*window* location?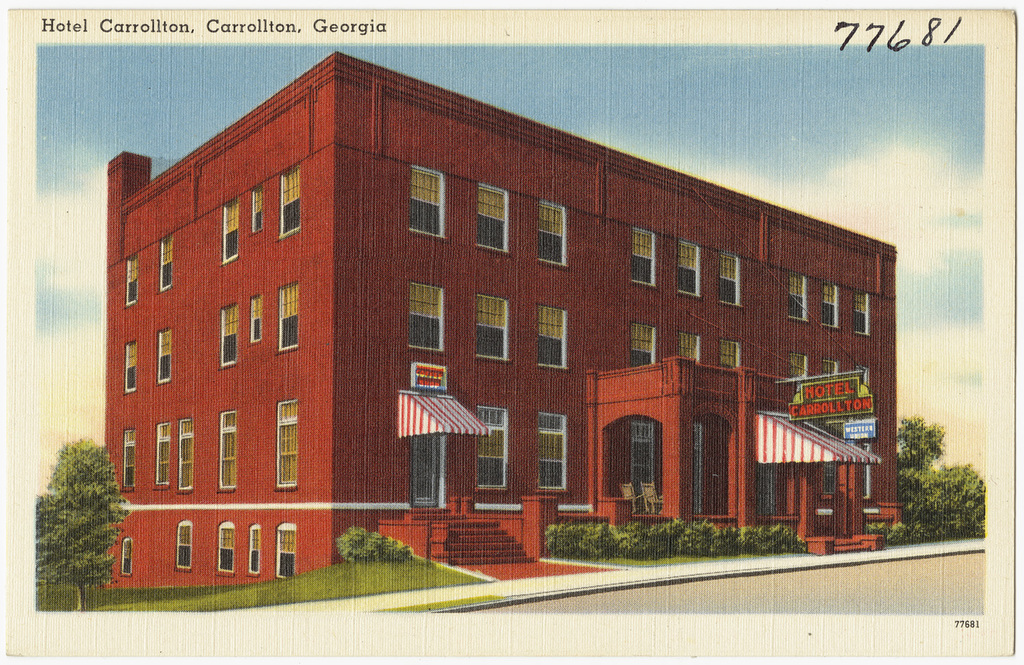
Rect(717, 249, 738, 306)
